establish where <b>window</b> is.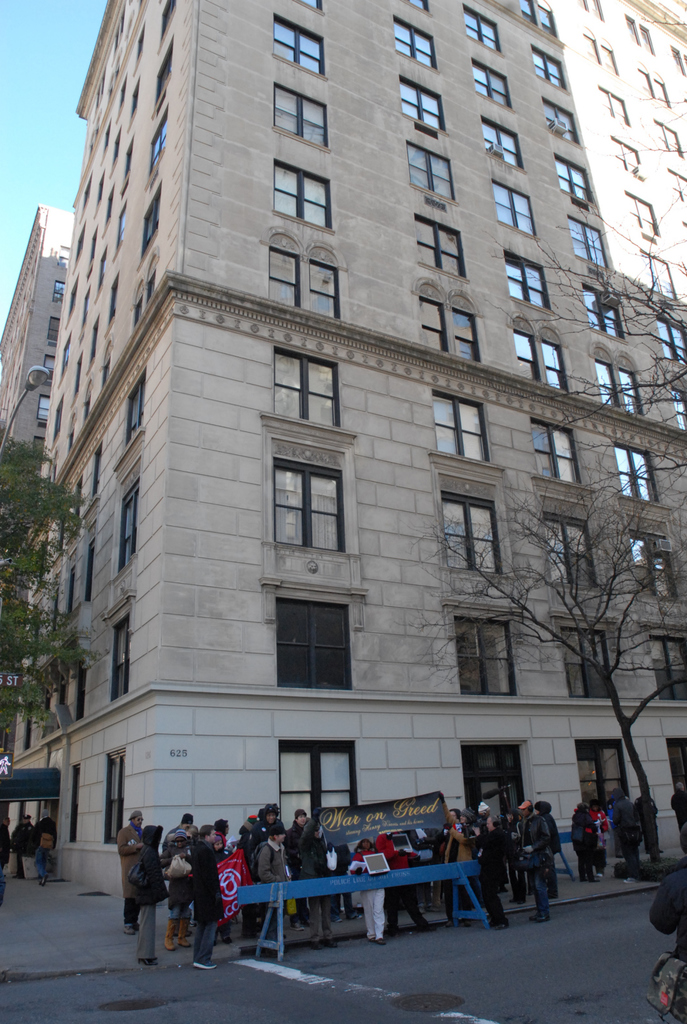
Established at crop(517, 0, 558, 38).
